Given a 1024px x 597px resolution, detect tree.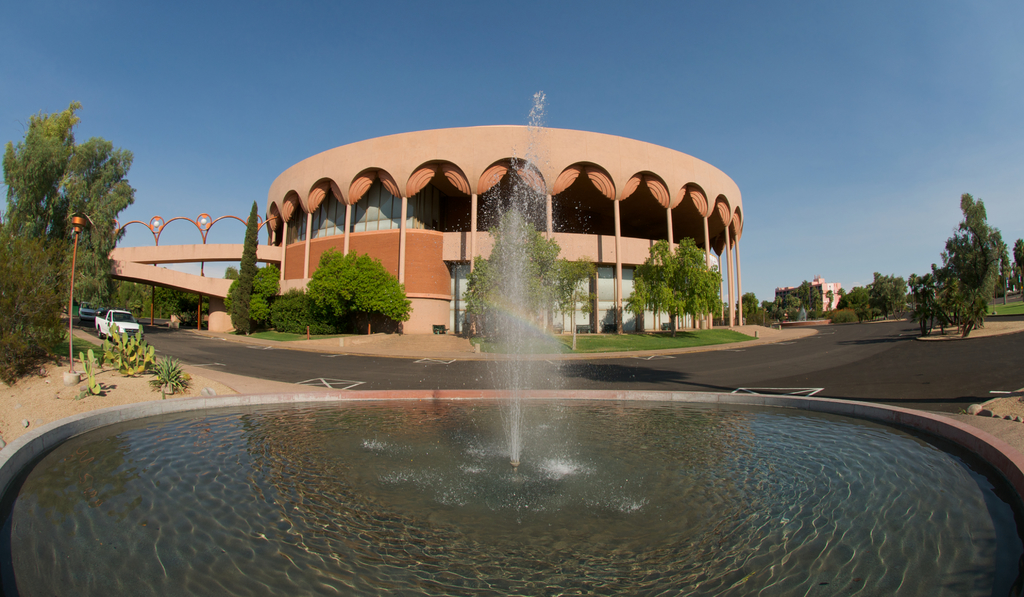
left=0, top=102, right=140, bottom=300.
